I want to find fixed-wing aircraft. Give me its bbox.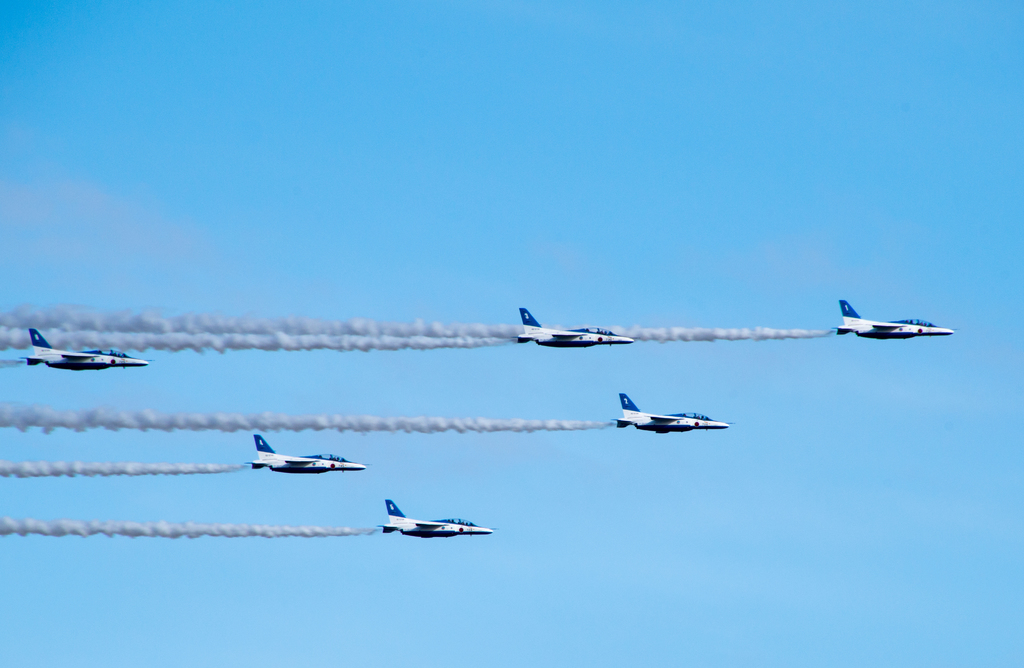
box(24, 322, 147, 373).
